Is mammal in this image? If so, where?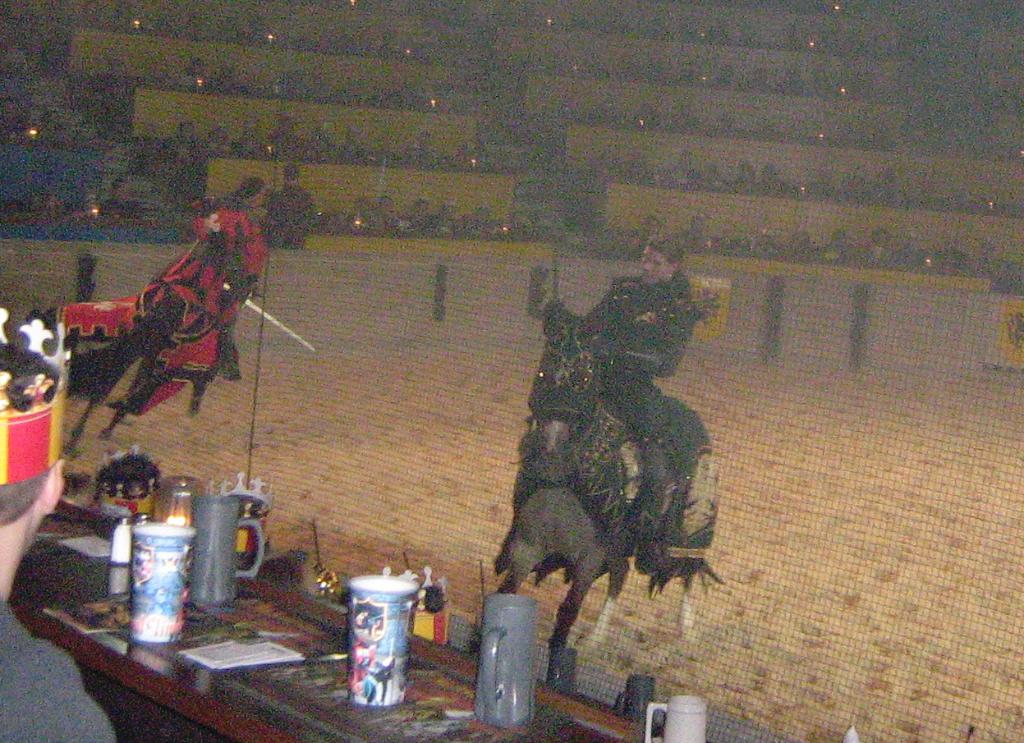
Yes, at [0, 301, 108, 742].
